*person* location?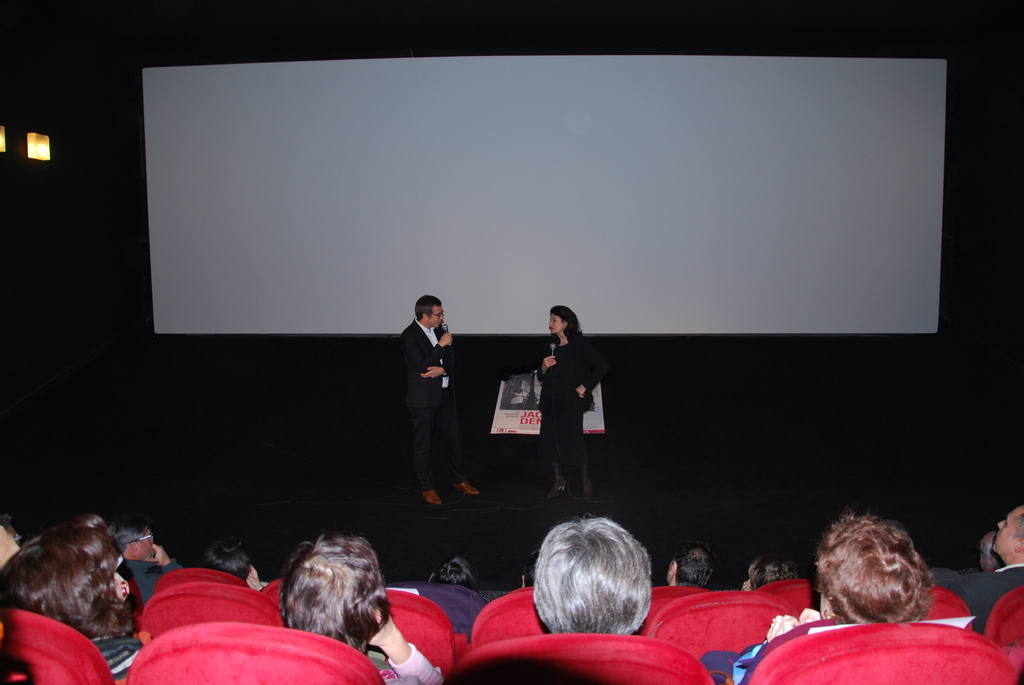
276/526/440/684
